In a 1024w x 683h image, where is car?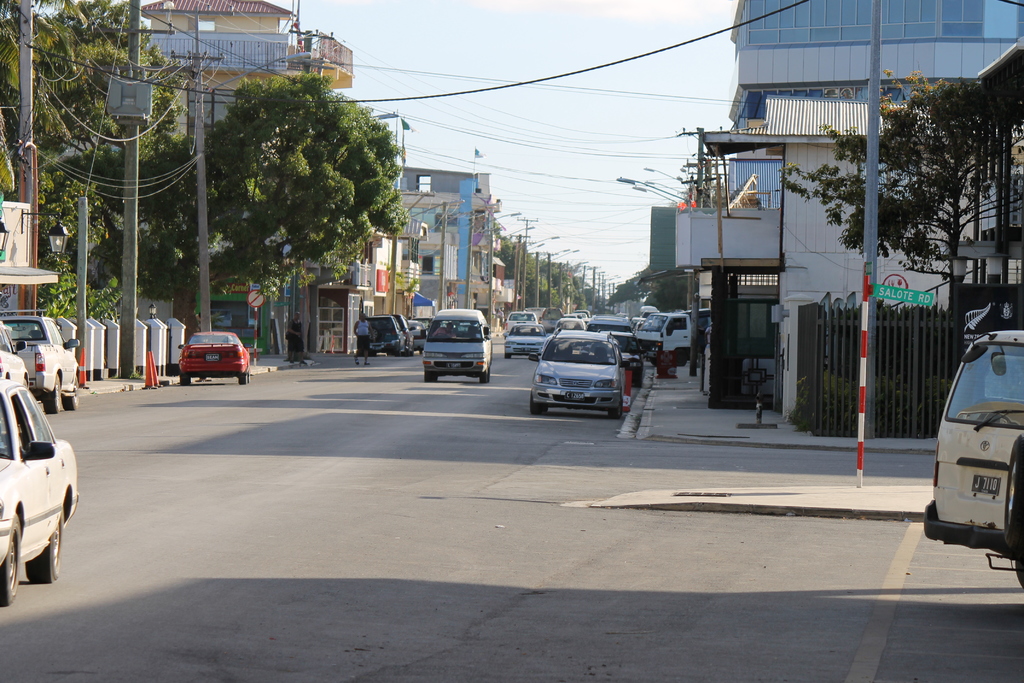
box=[0, 371, 81, 614].
